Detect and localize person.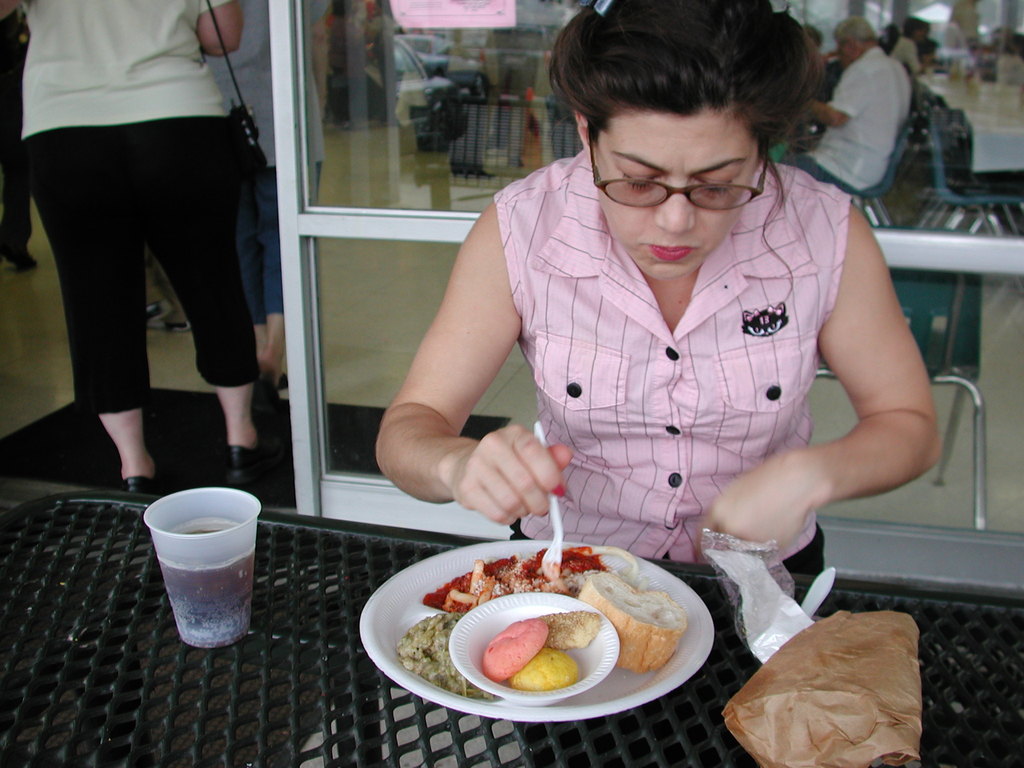
Localized at 372 0 945 767.
